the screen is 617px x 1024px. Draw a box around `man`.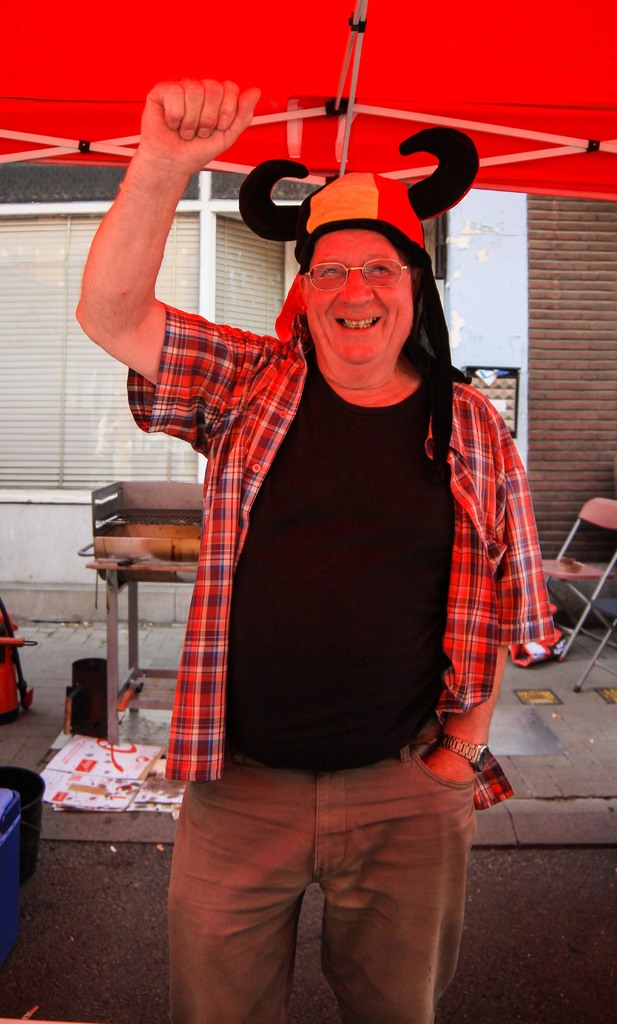
rect(113, 46, 525, 985).
